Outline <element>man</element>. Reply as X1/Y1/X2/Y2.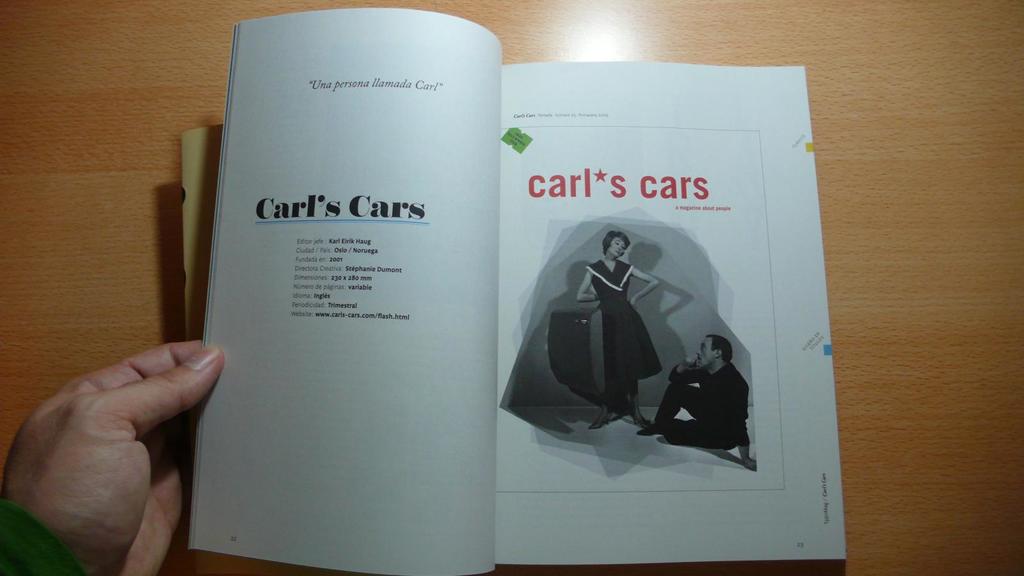
652/324/764/477.
